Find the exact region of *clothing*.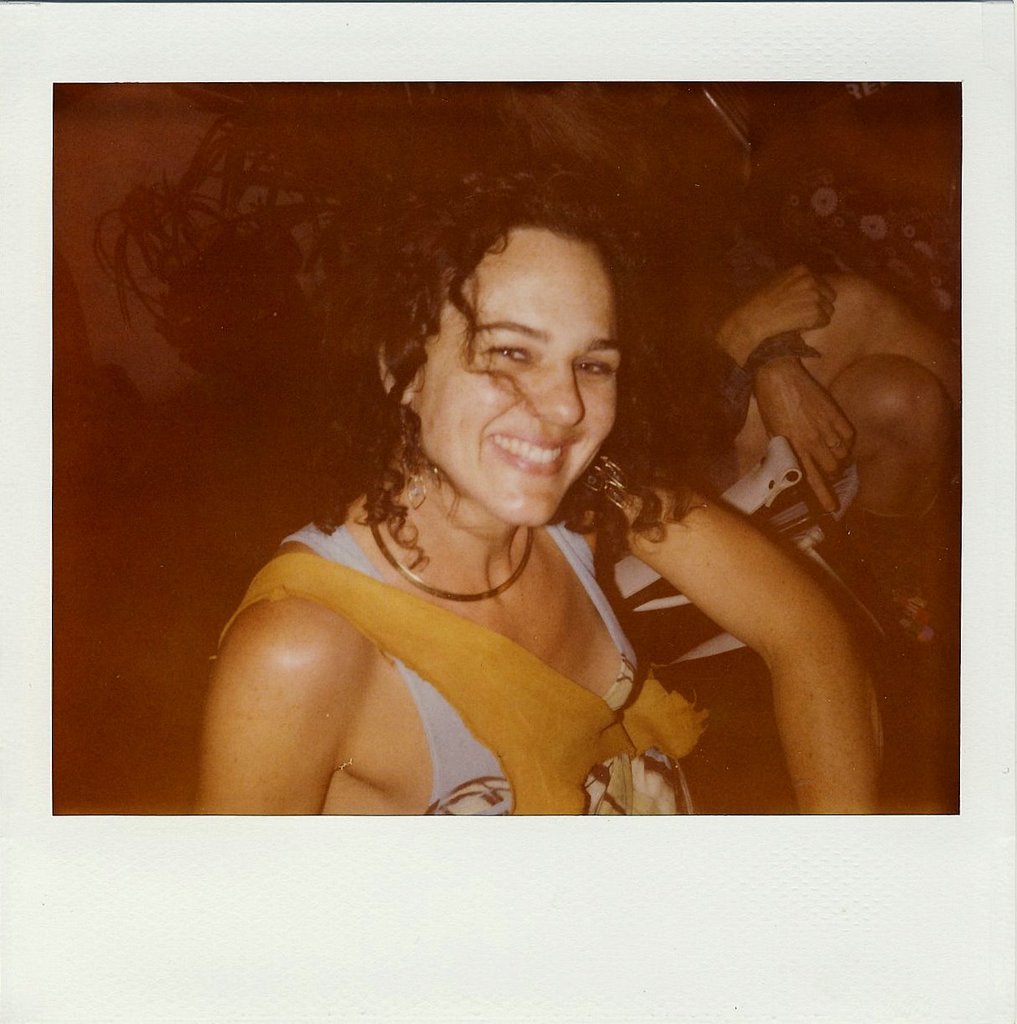
Exact region: [242,404,739,807].
